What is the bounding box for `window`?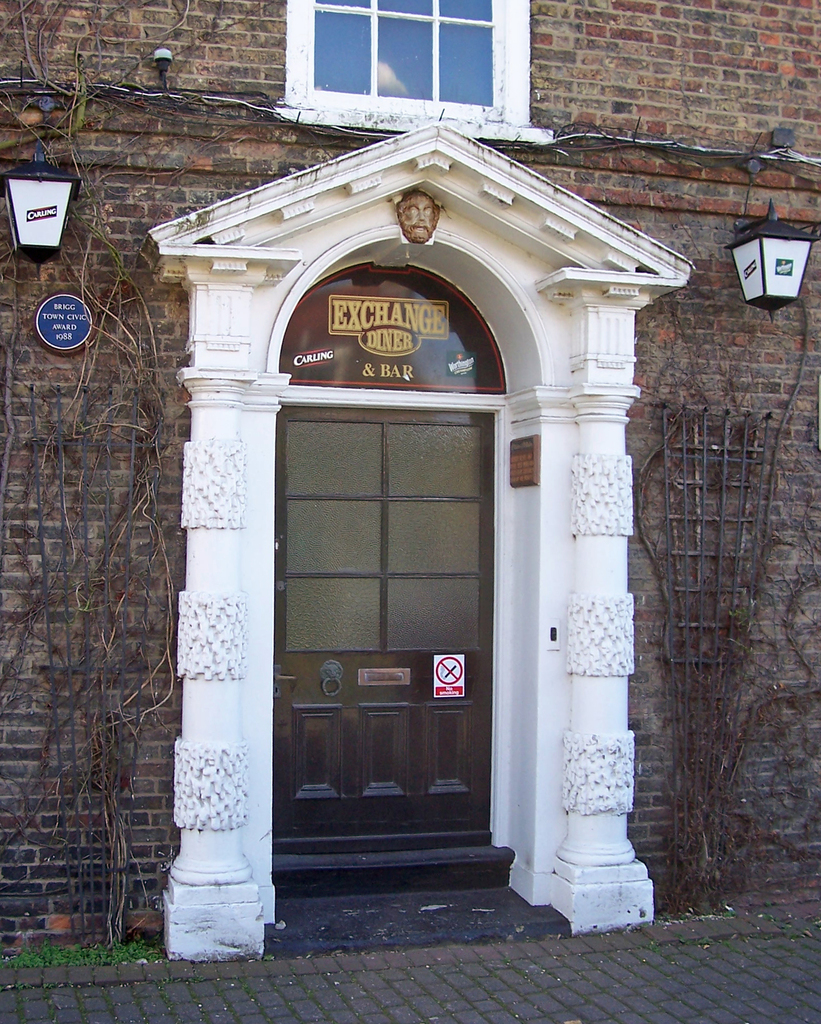
300, 0, 524, 104.
